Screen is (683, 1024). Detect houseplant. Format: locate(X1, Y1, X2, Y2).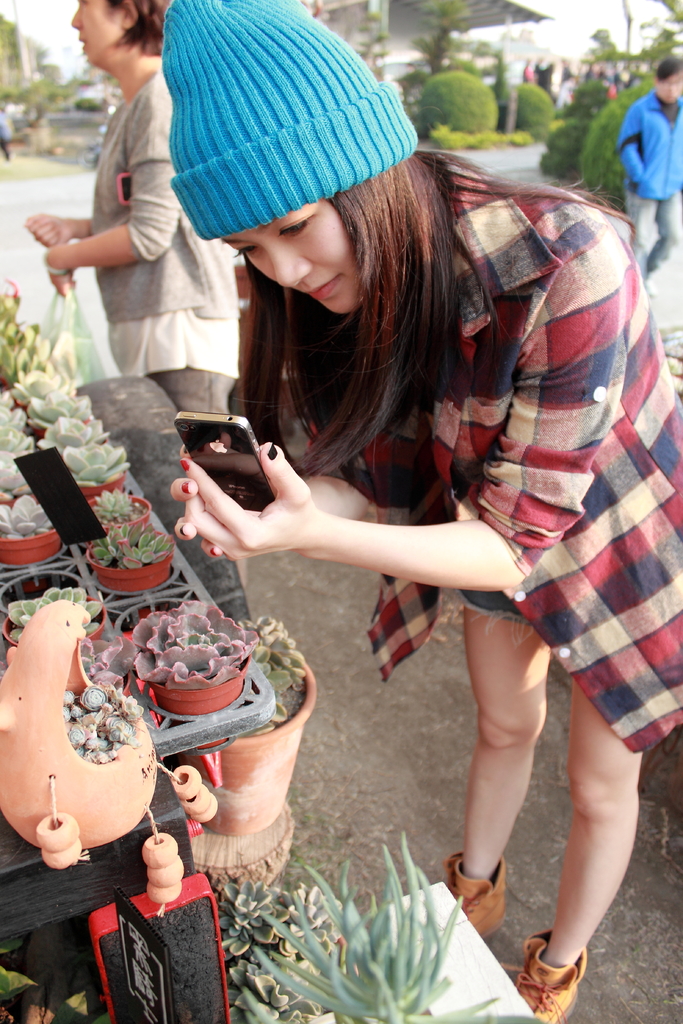
locate(12, 367, 65, 398).
